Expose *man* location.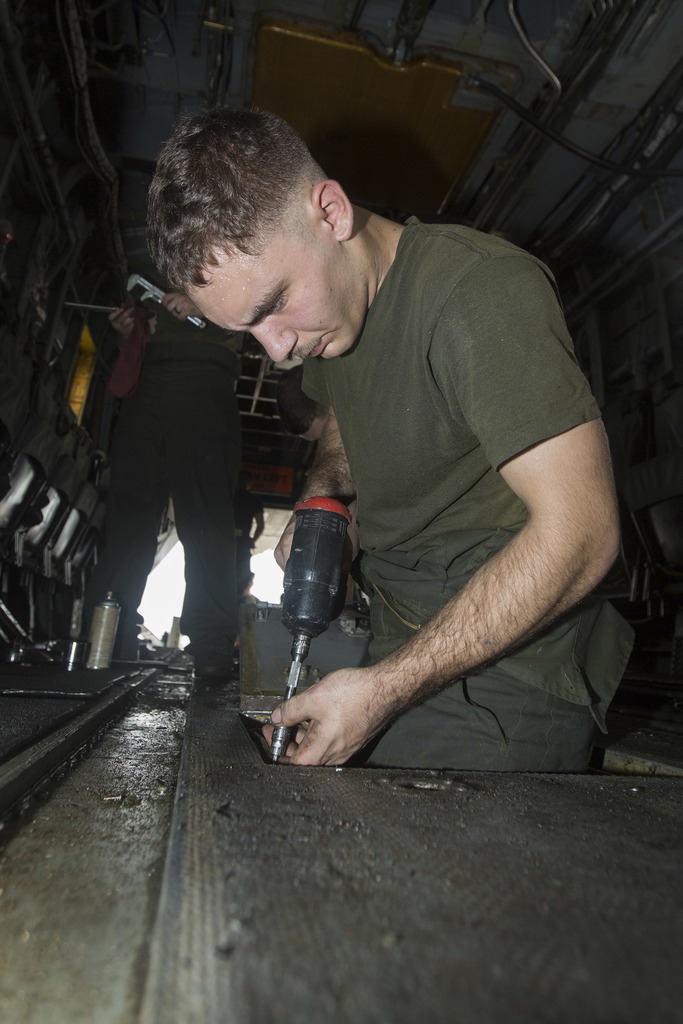
Exposed at pyautogui.locateOnScreen(108, 181, 263, 705).
